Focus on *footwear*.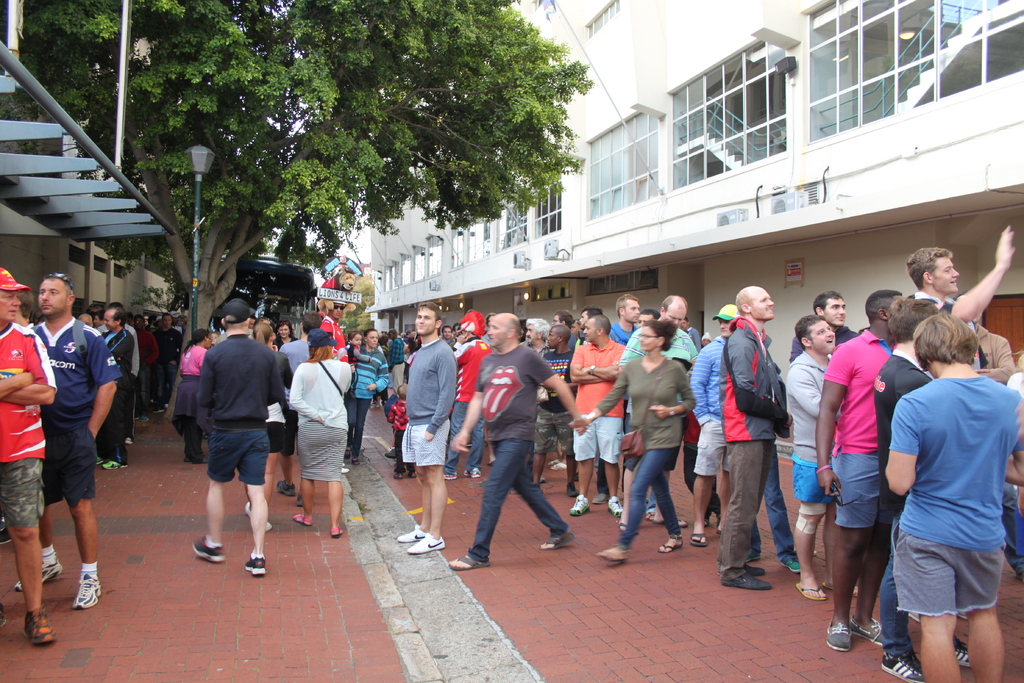
Focused at region(690, 527, 708, 545).
